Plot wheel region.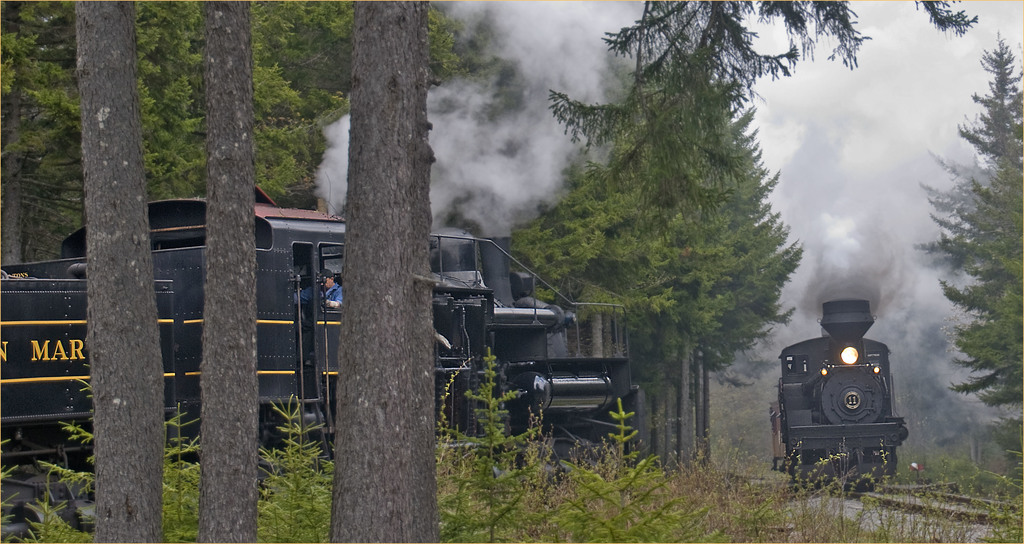
Plotted at [left=867, top=475, right=884, bottom=493].
